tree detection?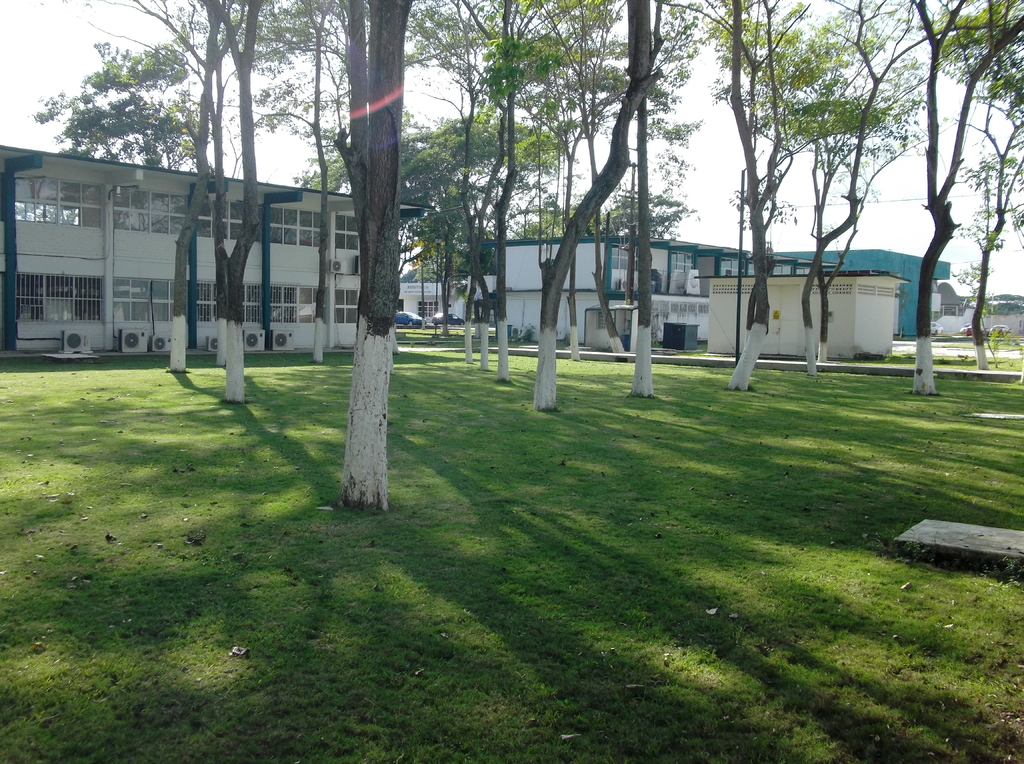
572/0/664/360
